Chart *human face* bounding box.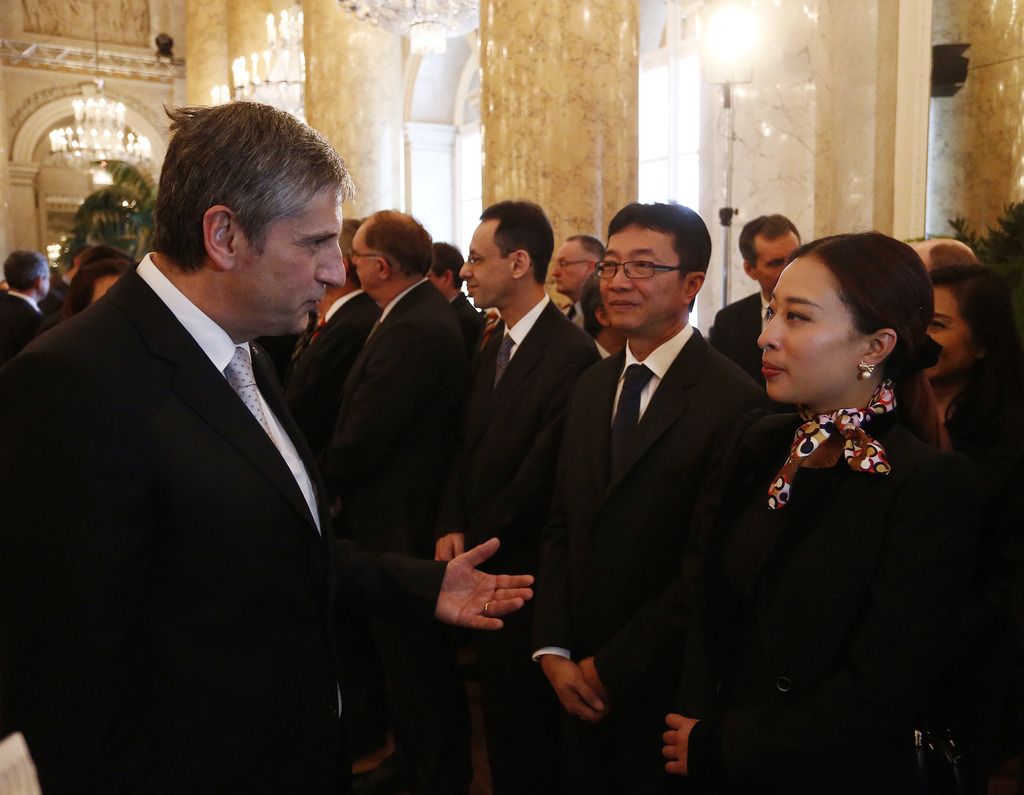
Charted: 758/234/805/292.
